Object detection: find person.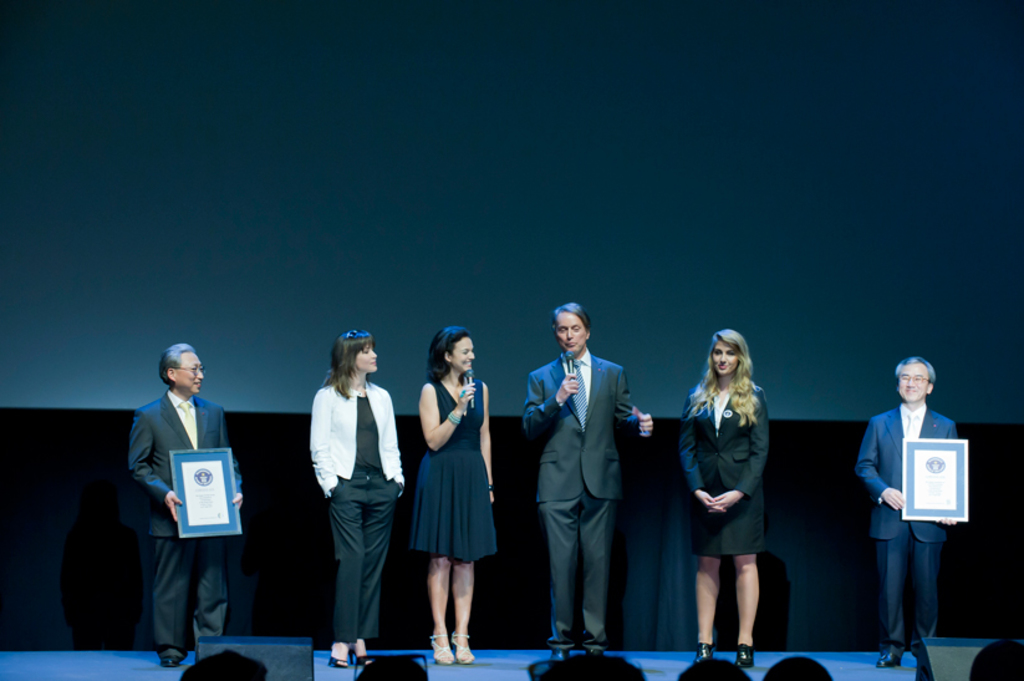
region(681, 330, 761, 665).
